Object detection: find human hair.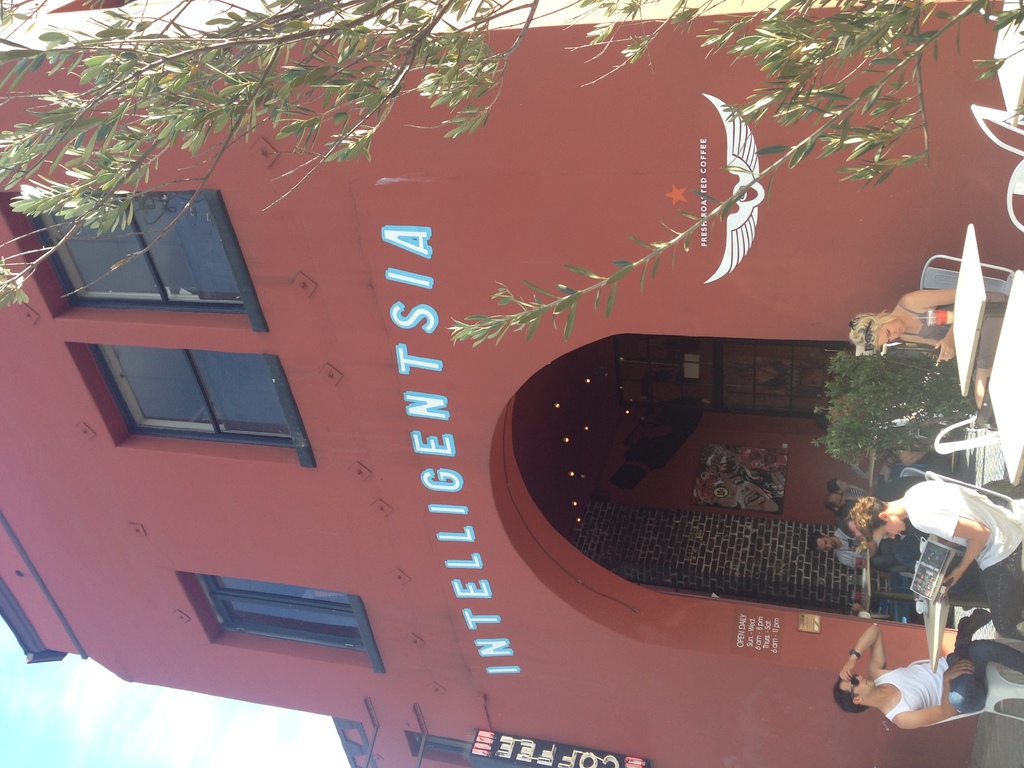
bbox=(824, 493, 844, 506).
